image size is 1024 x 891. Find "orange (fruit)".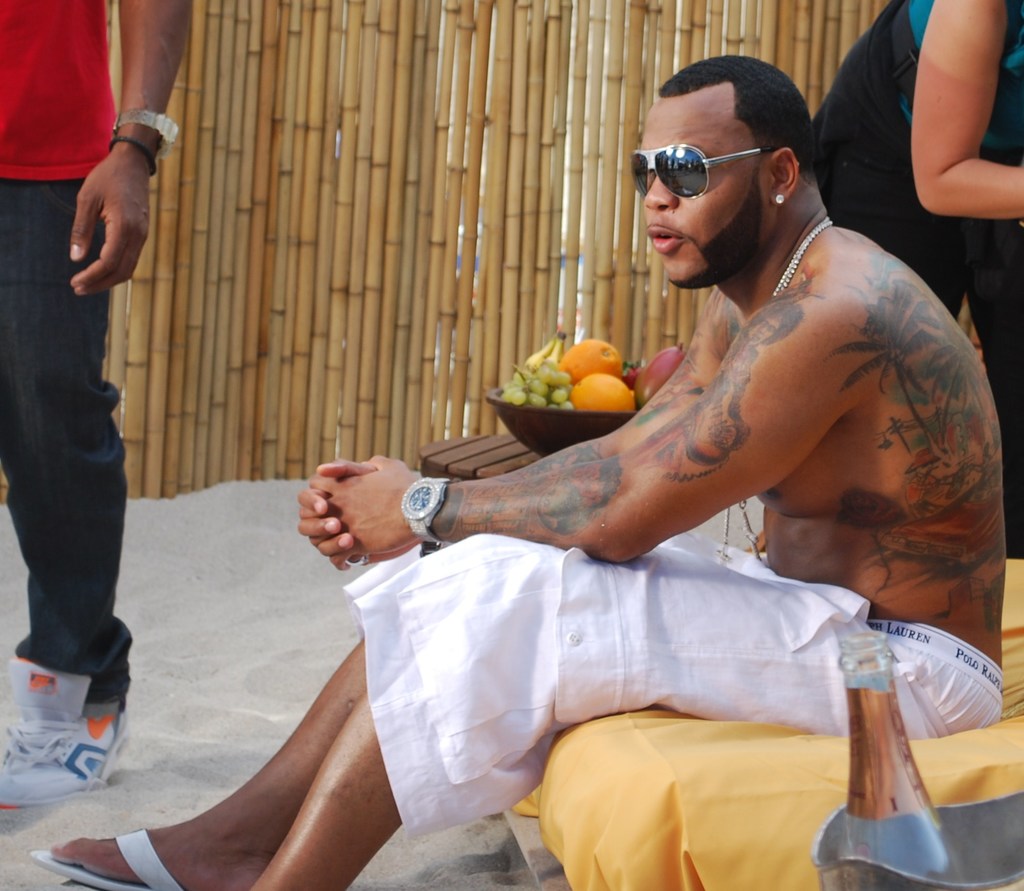
detection(532, 335, 646, 415).
